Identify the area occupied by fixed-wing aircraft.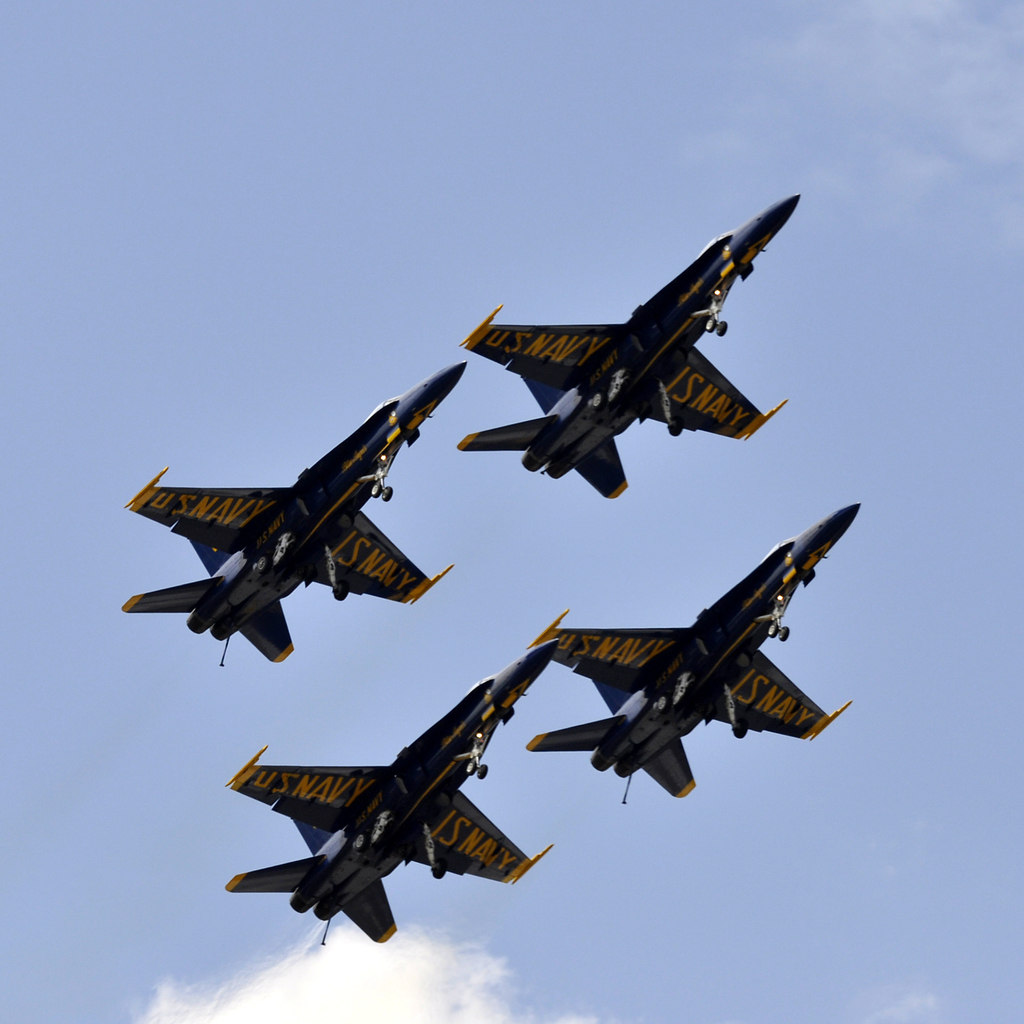
Area: bbox=[461, 189, 800, 499].
